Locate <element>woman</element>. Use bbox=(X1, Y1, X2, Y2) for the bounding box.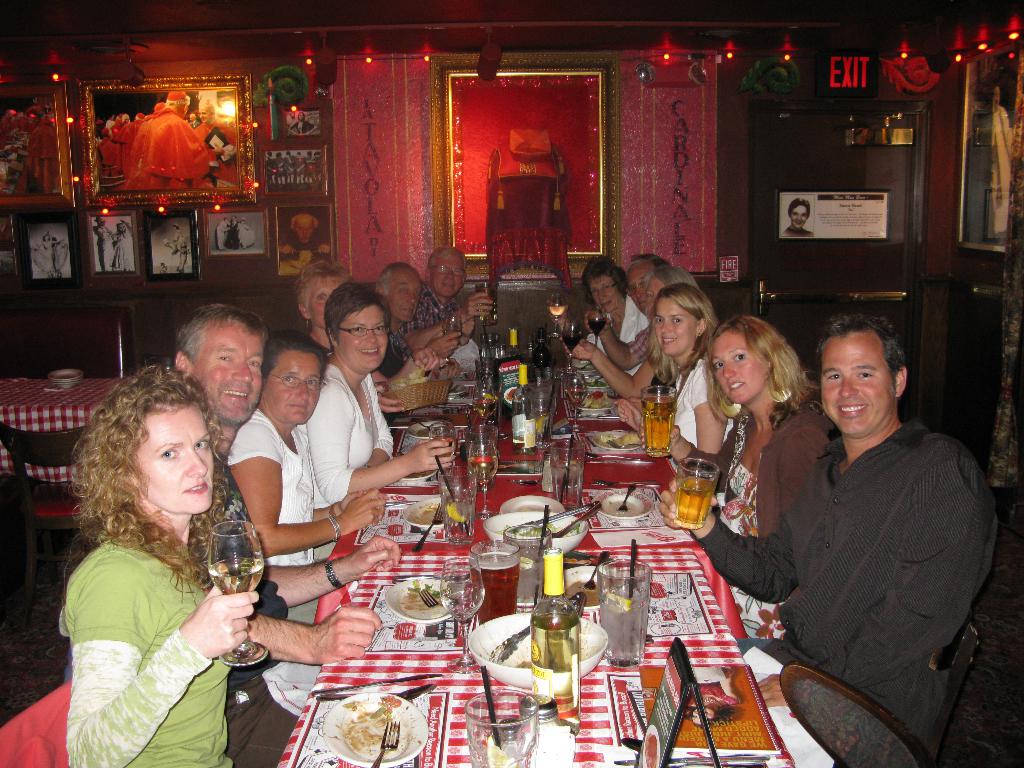
bbox=(30, 234, 66, 278).
